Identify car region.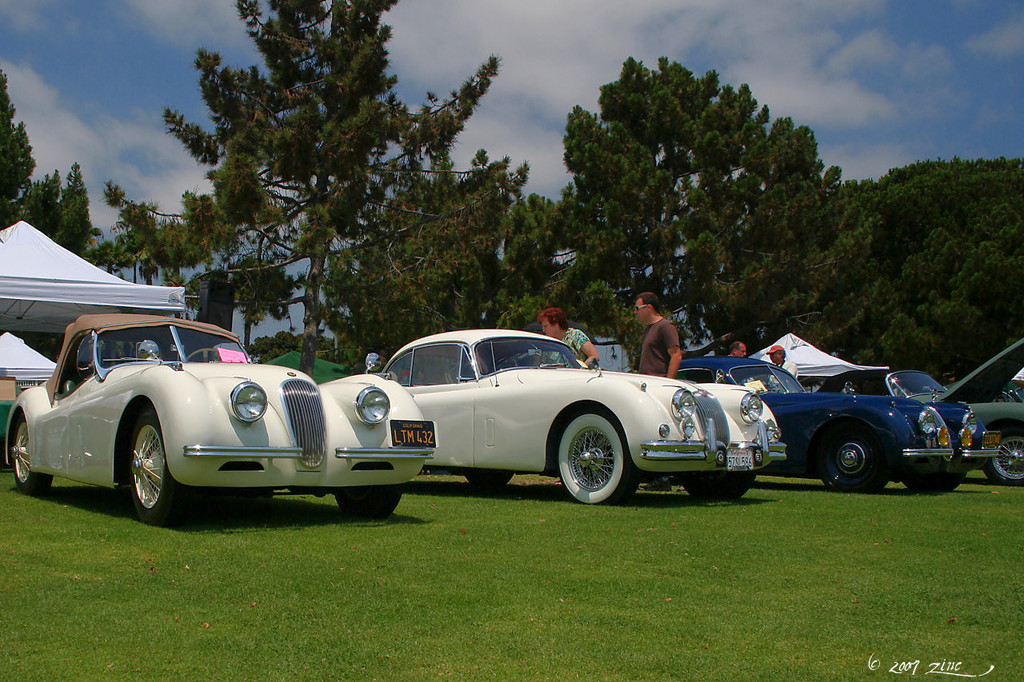
Region: box(646, 350, 961, 494).
